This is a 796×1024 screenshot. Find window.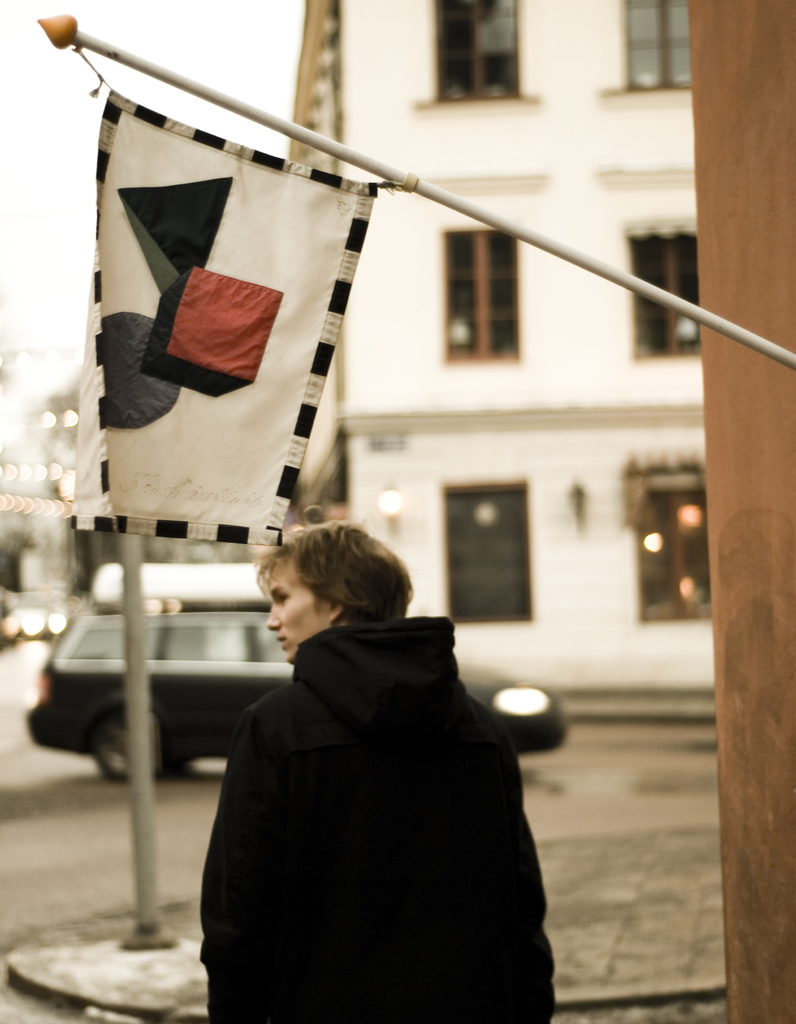
Bounding box: locate(445, 475, 532, 619).
